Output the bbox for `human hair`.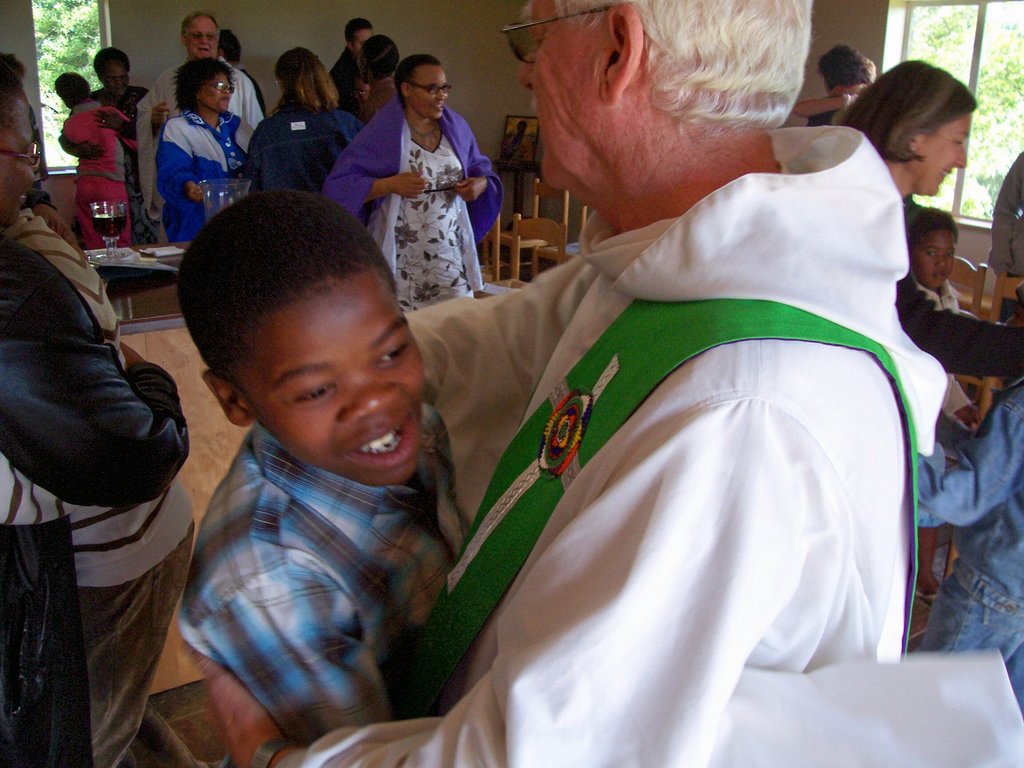
{"left": 554, "top": 0, "right": 809, "bottom": 125}.
